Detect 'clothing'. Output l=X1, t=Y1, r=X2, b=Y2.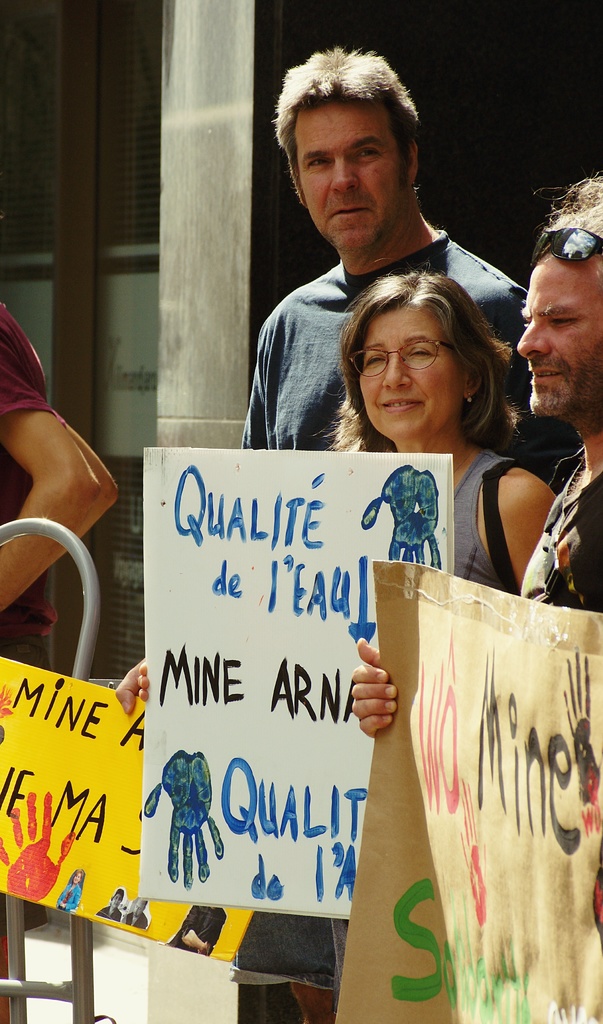
l=236, t=232, r=528, b=444.
